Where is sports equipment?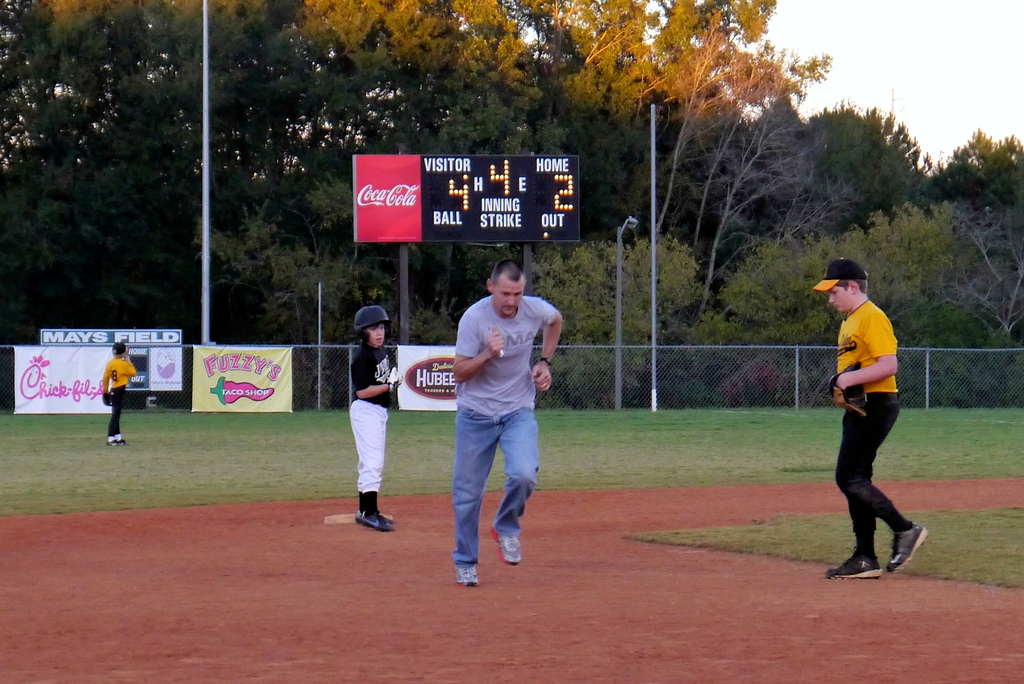
383,364,407,395.
